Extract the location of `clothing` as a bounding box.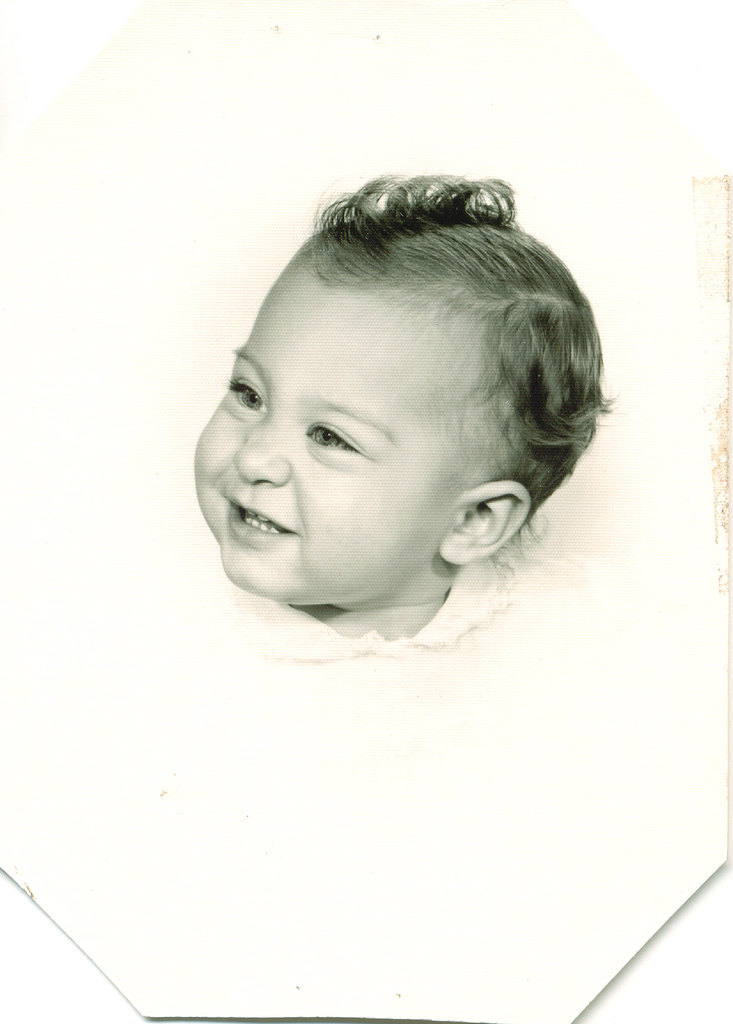
234:582:537:679.
